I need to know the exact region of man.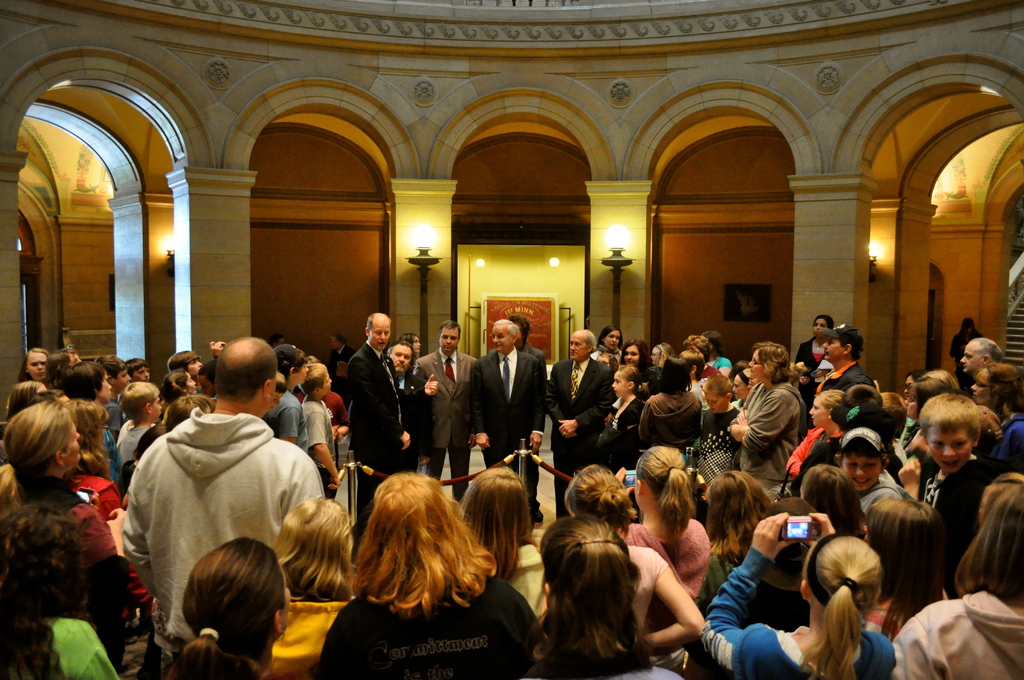
Region: box=[515, 316, 543, 366].
